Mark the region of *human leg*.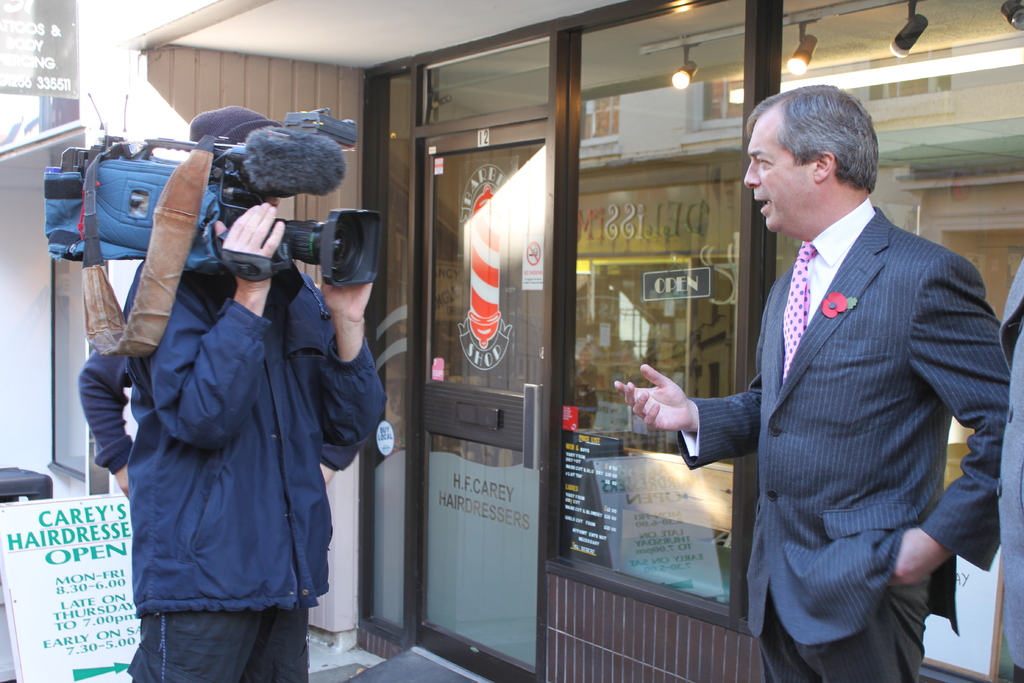
Region: box(760, 580, 933, 678).
